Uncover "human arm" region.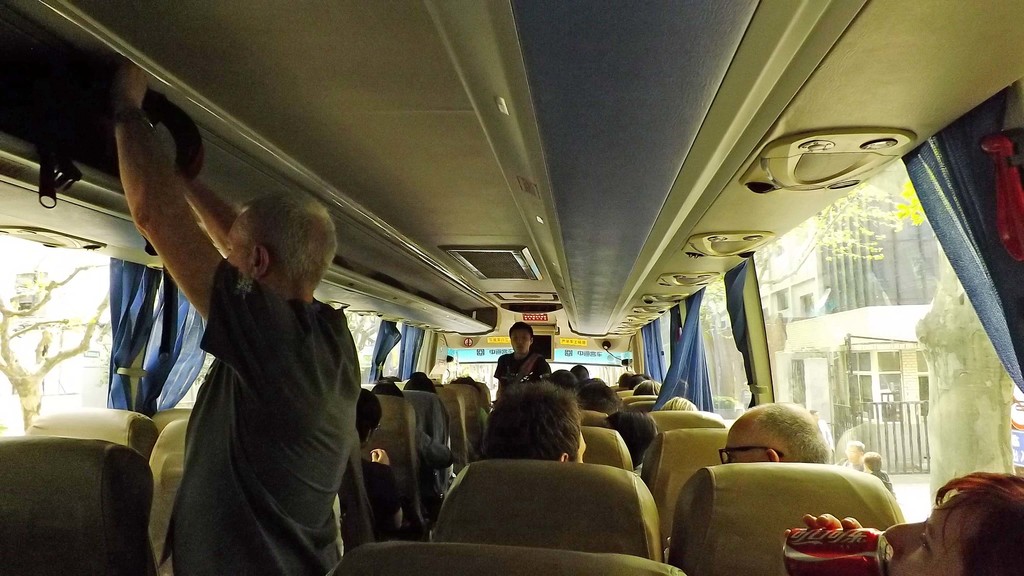
Uncovered: region(103, 99, 226, 329).
